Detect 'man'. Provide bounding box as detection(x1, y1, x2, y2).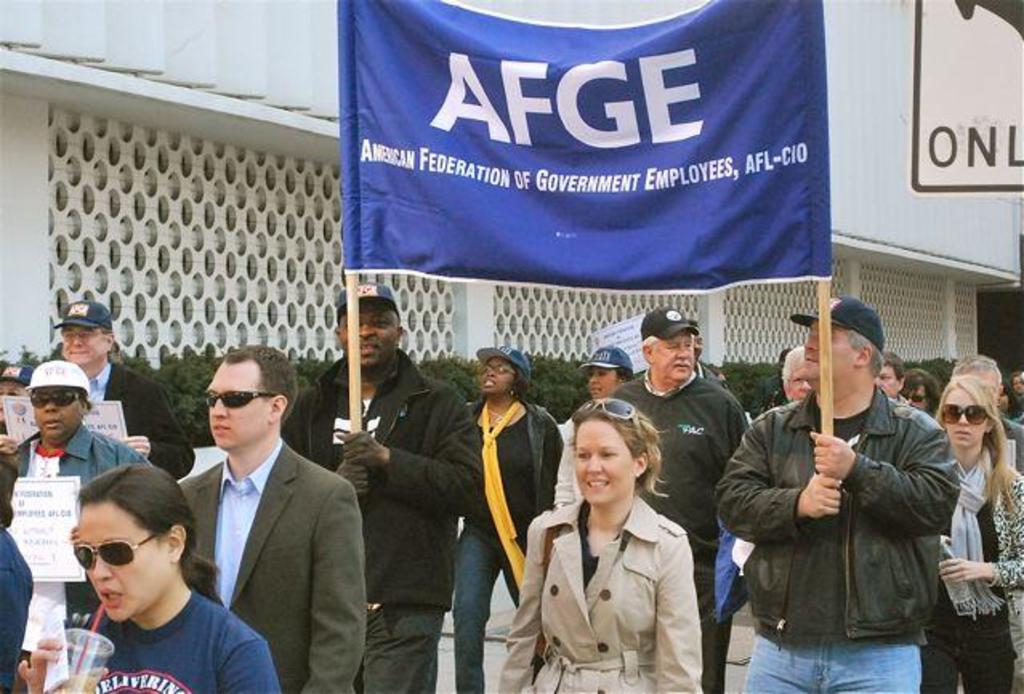
detection(716, 297, 962, 692).
